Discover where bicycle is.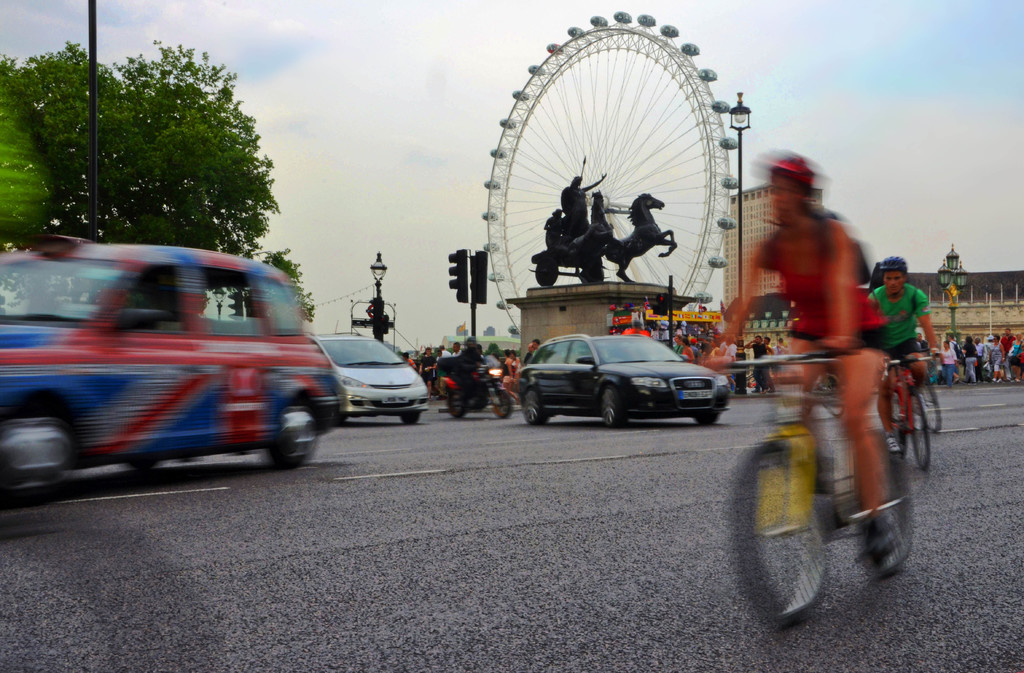
Discovered at pyautogui.locateOnScreen(777, 362, 845, 420).
